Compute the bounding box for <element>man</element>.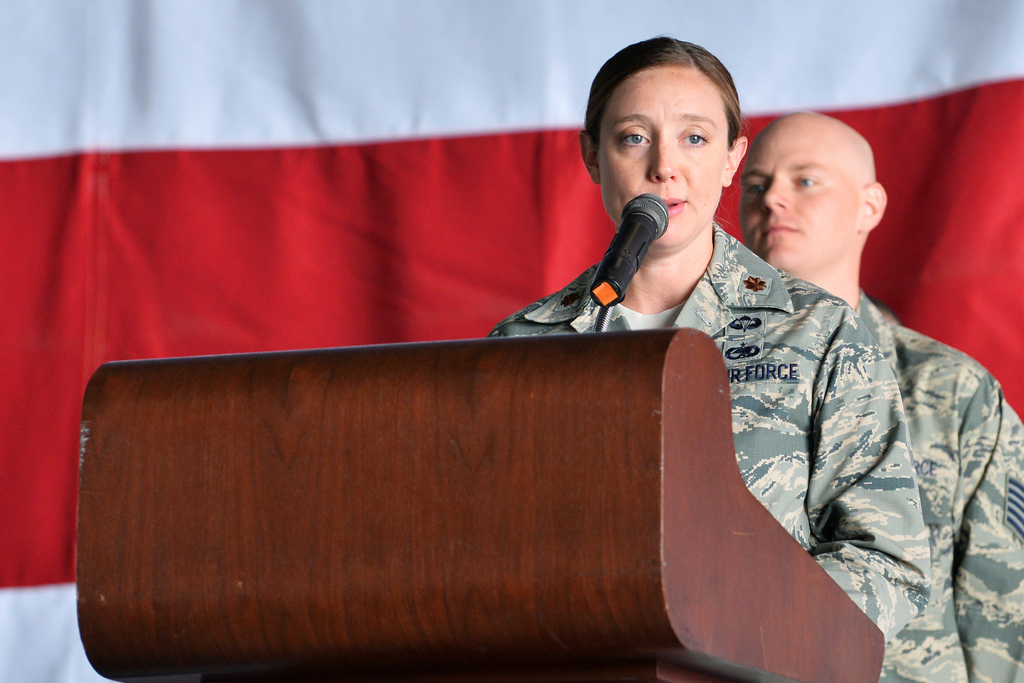
<region>746, 108, 1023, 682</region>.
